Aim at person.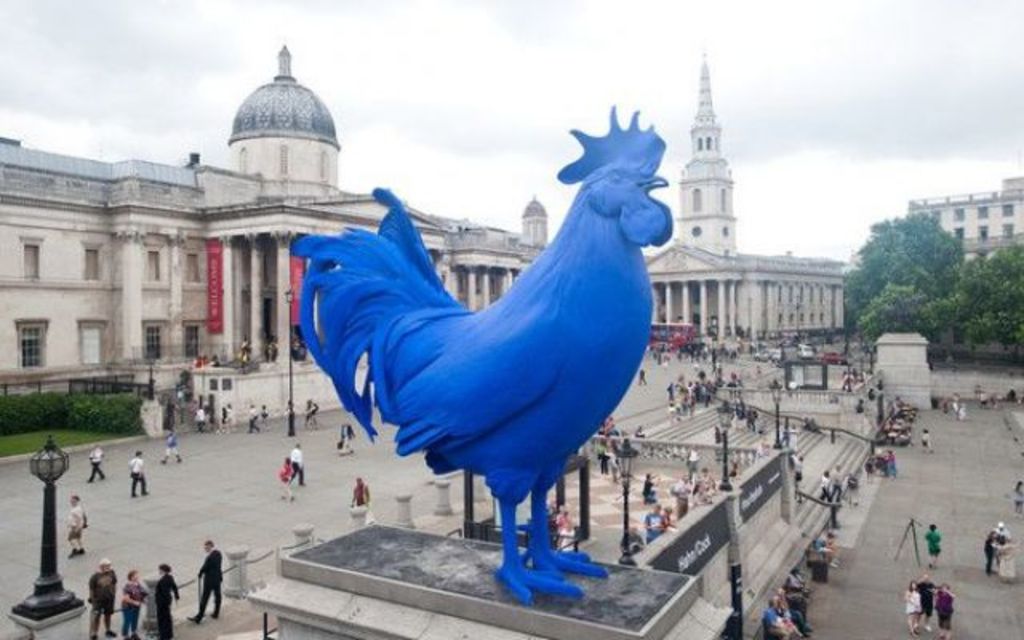
Aimed at (302,397,317,426).
